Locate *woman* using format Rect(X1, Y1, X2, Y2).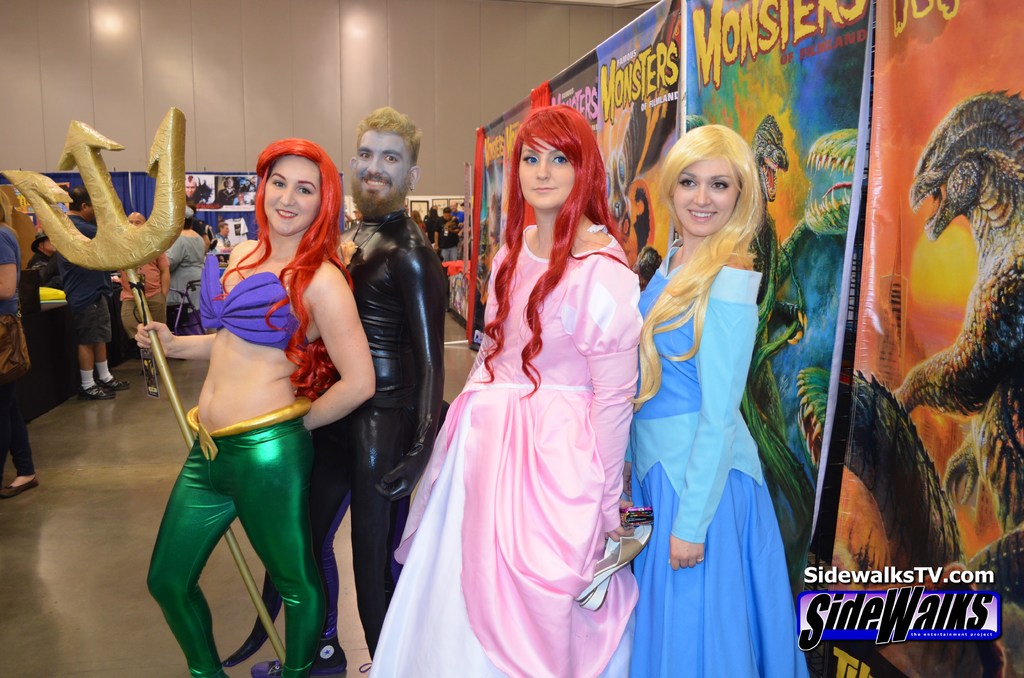
Rect(410, 209, 426, 238).
